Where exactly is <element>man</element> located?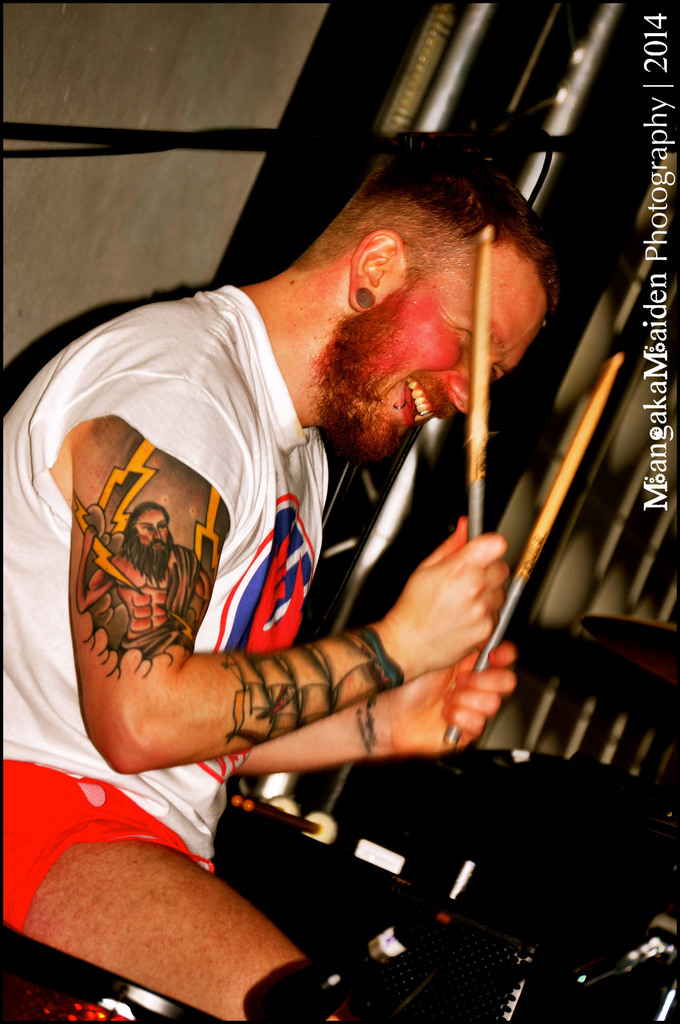
Its bounding box is [x1=75, y1=505, x2=211, y2=641].
